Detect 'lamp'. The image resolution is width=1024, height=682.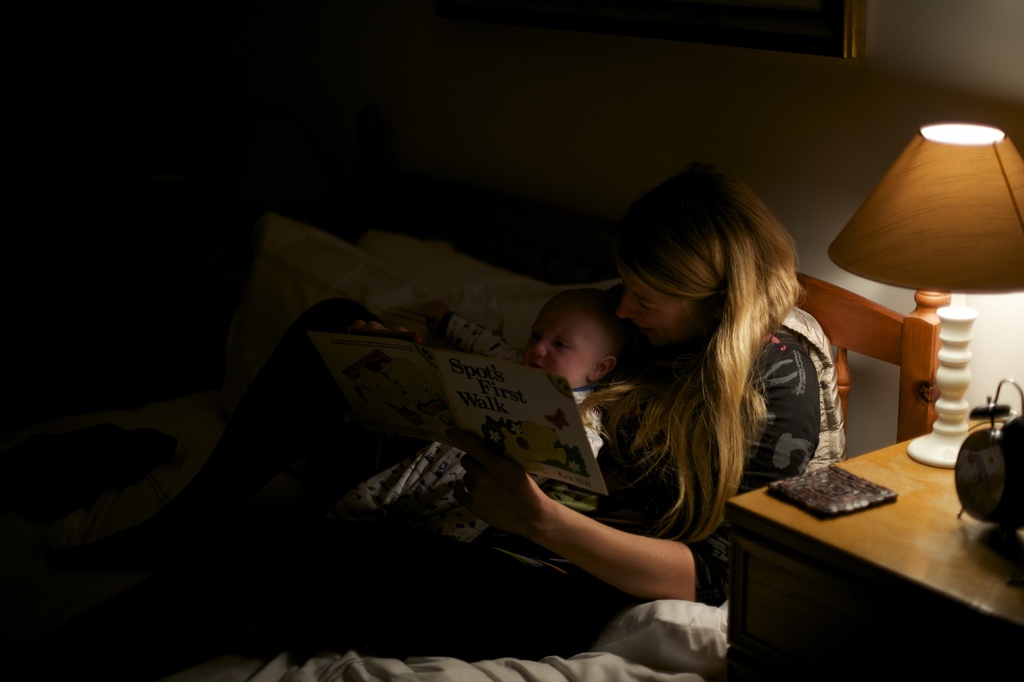
detection(829, 123, 1023, 470).
